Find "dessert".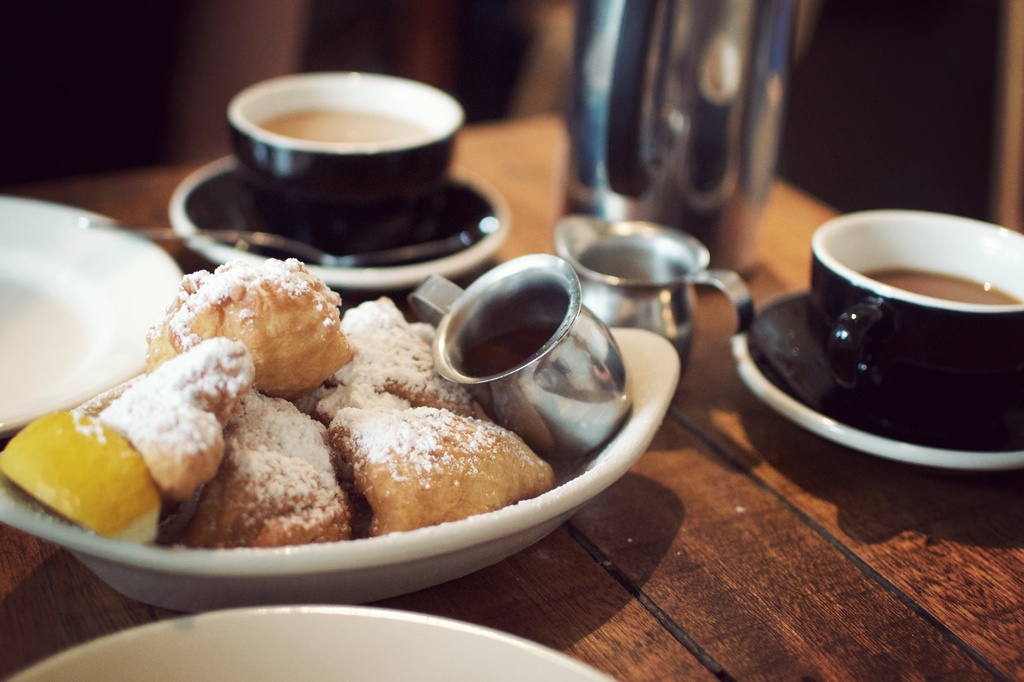
171, 386, 356, 546.
